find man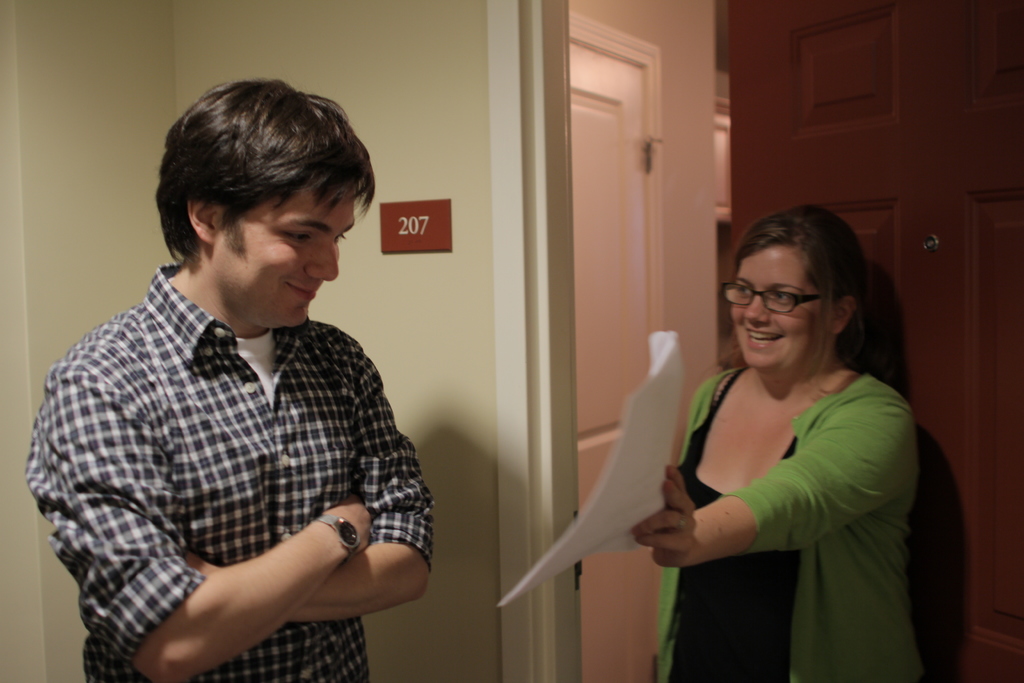
{"left": 39, "top": 74, "right": 461, "bottom": 668}
